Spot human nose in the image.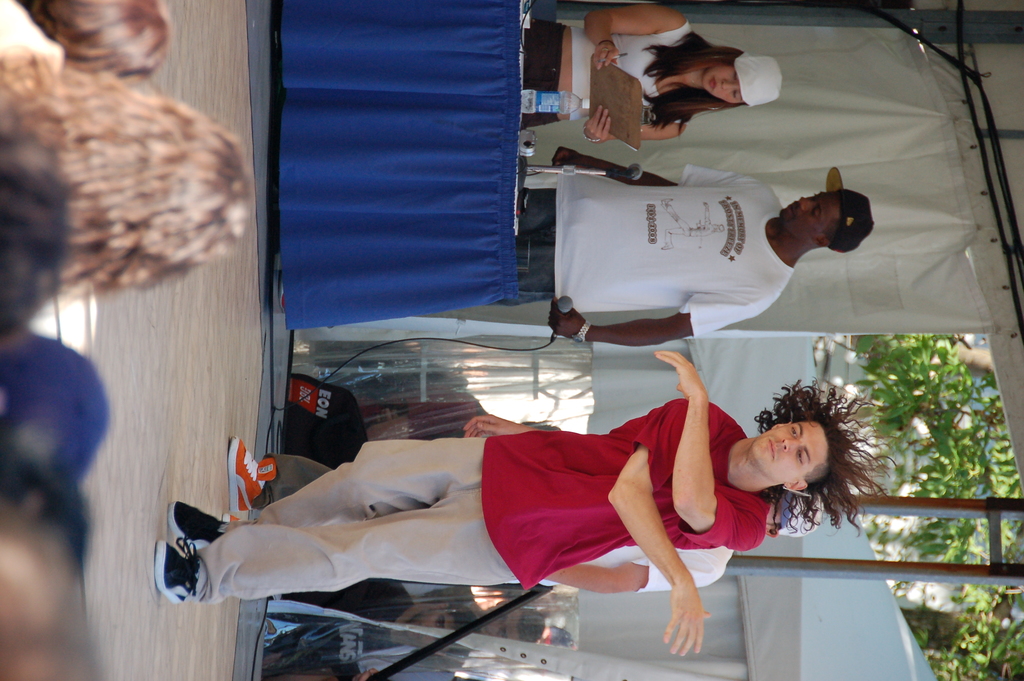
human nose found at bbox=[783, 438, 799, 448].
